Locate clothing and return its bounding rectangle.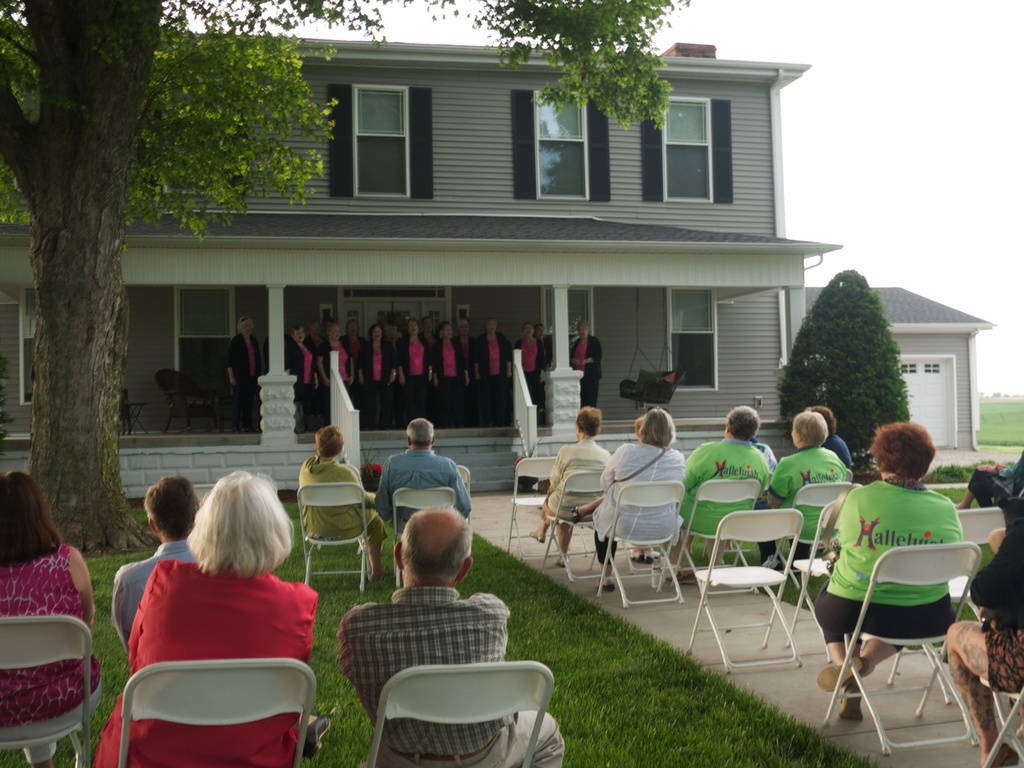
bbox=[229, 331, 262, 424].
